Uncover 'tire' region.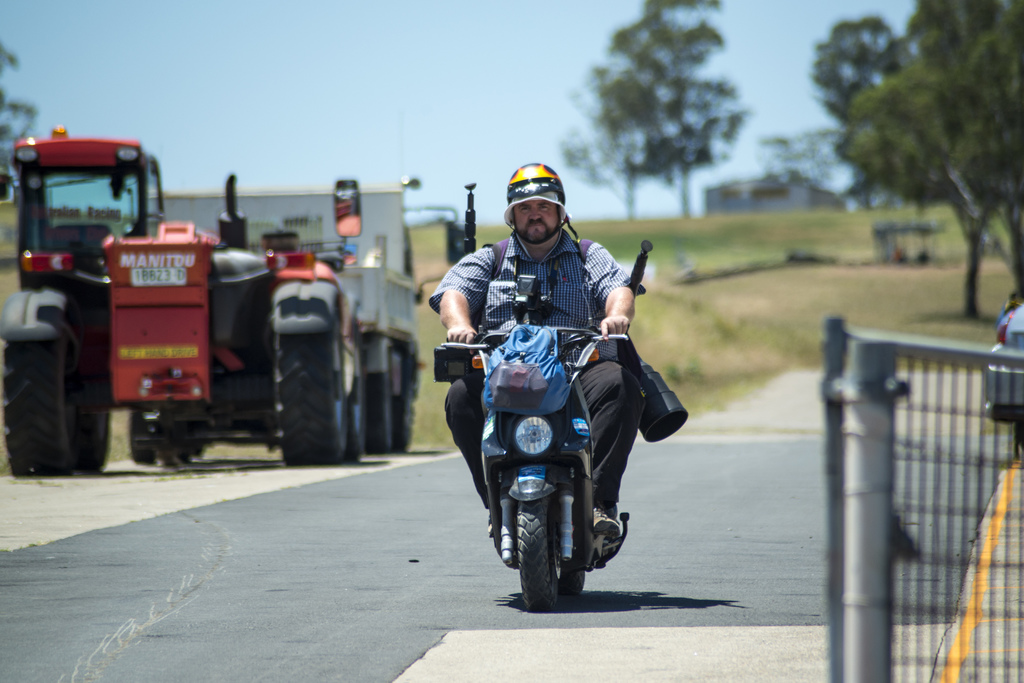
Uncovered: <bbox>560, 568, 585, 595</bbox>.
